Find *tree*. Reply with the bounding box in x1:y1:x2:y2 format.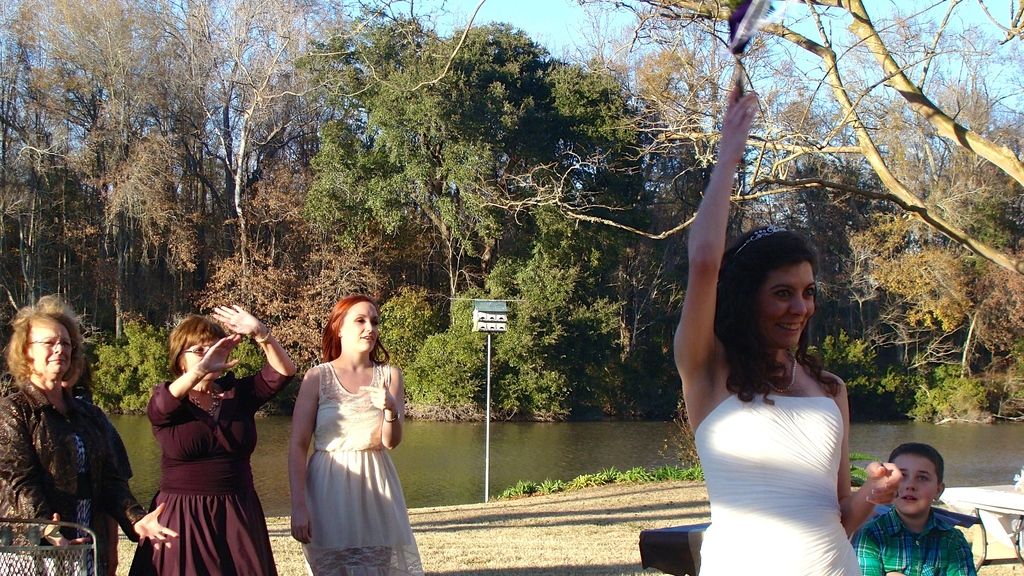
637:0:1023:448.
